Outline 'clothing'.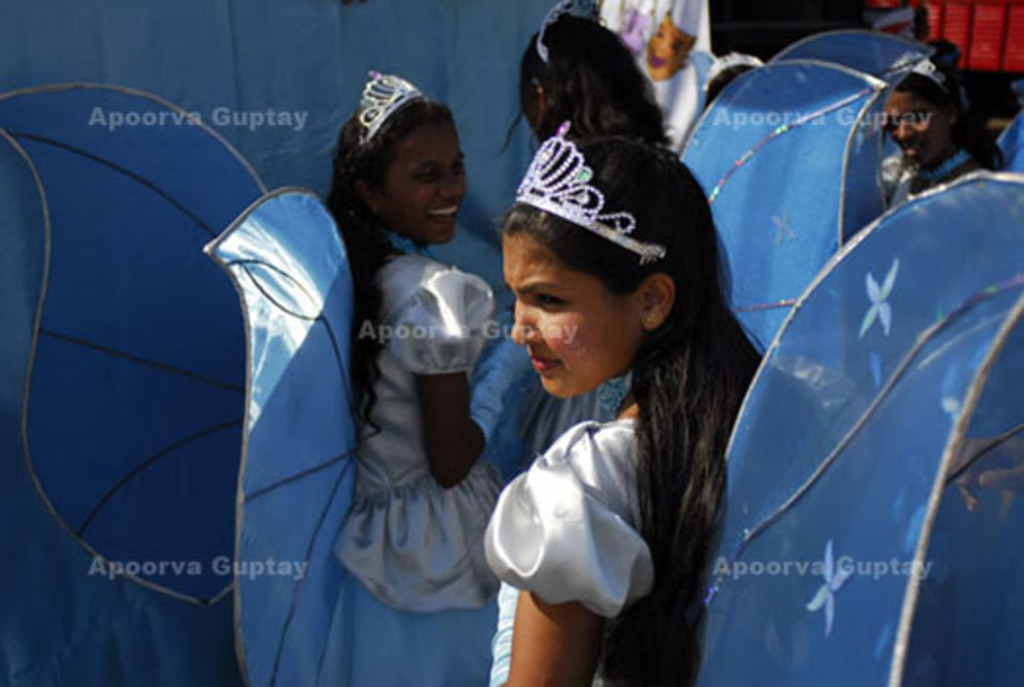
Outline: bbox(878, 144, 1006, 213).
